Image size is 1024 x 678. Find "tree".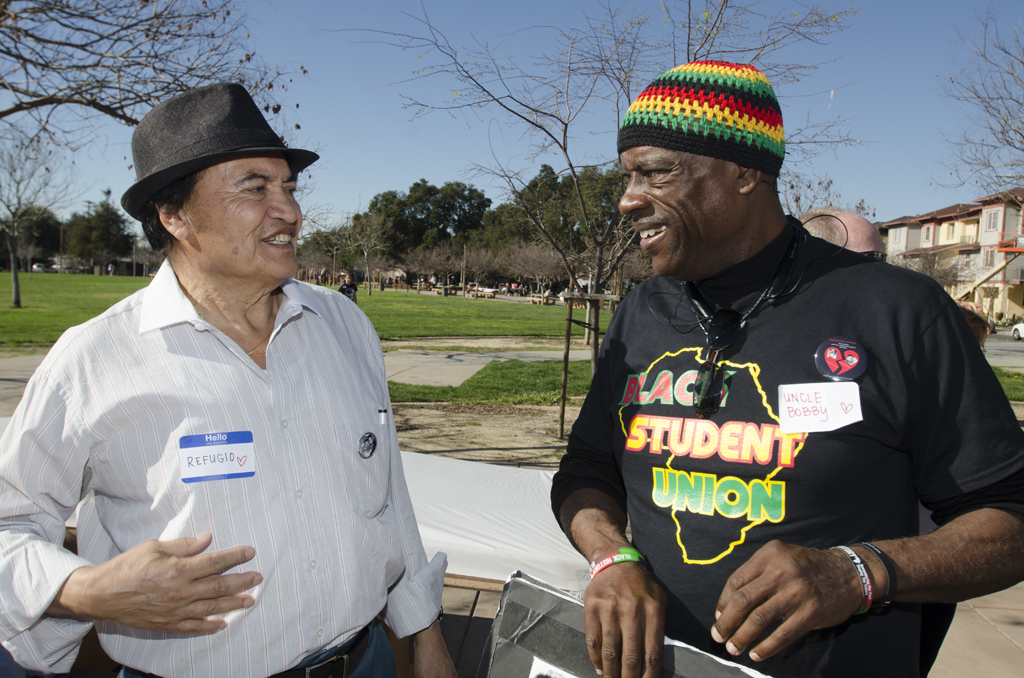
(329,0,865,348).
